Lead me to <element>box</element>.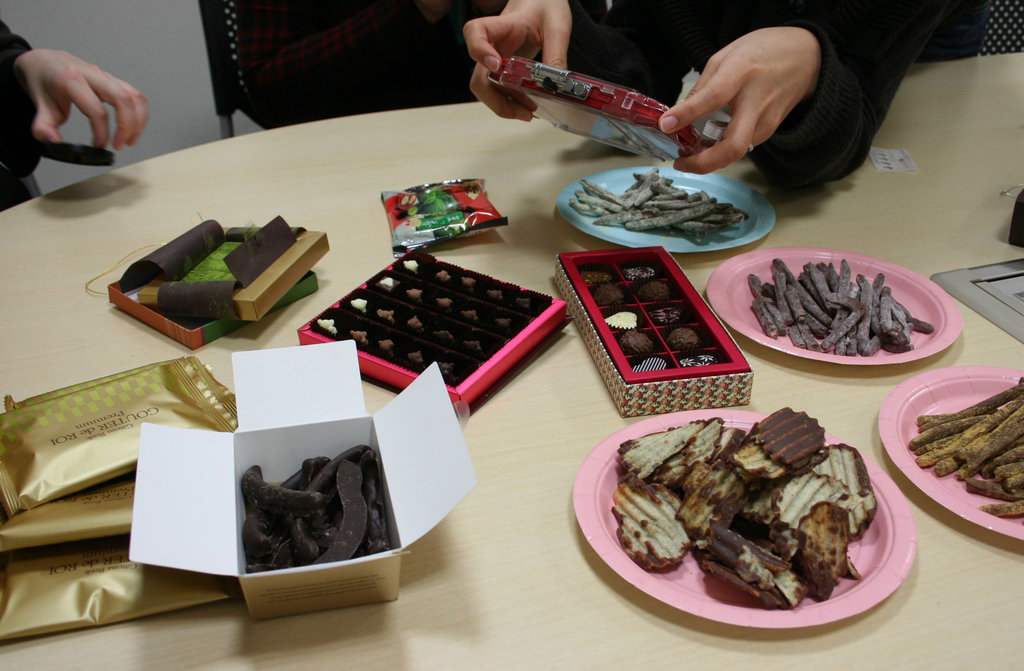
Lead to (left=140, top=335, right=481, bottom=624).
